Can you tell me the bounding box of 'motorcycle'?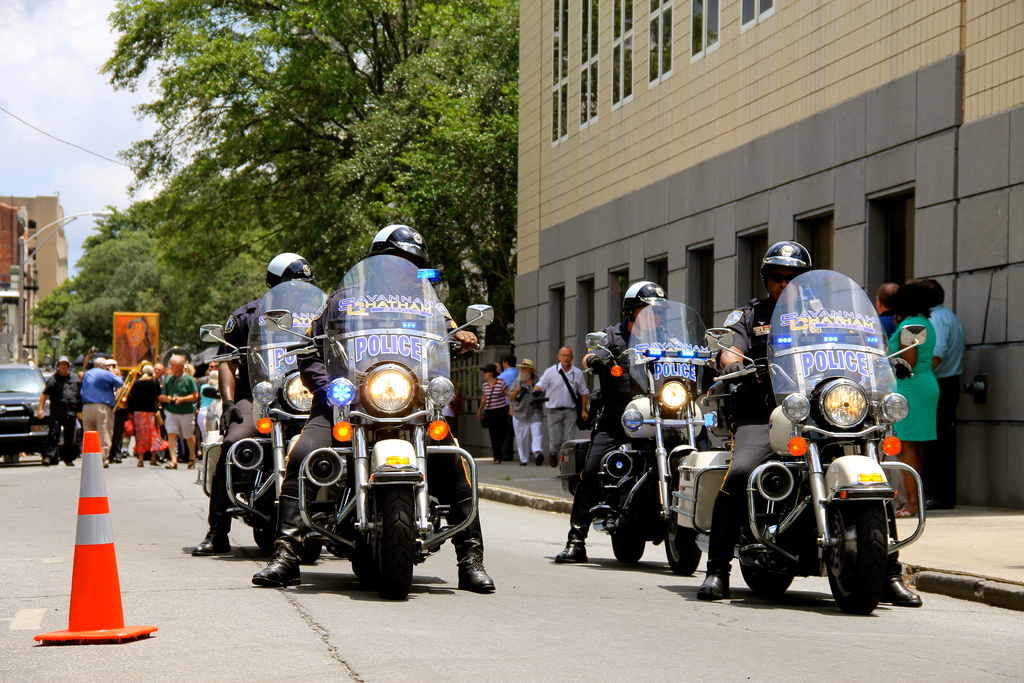
Rect(194, 280, 332, 555).
